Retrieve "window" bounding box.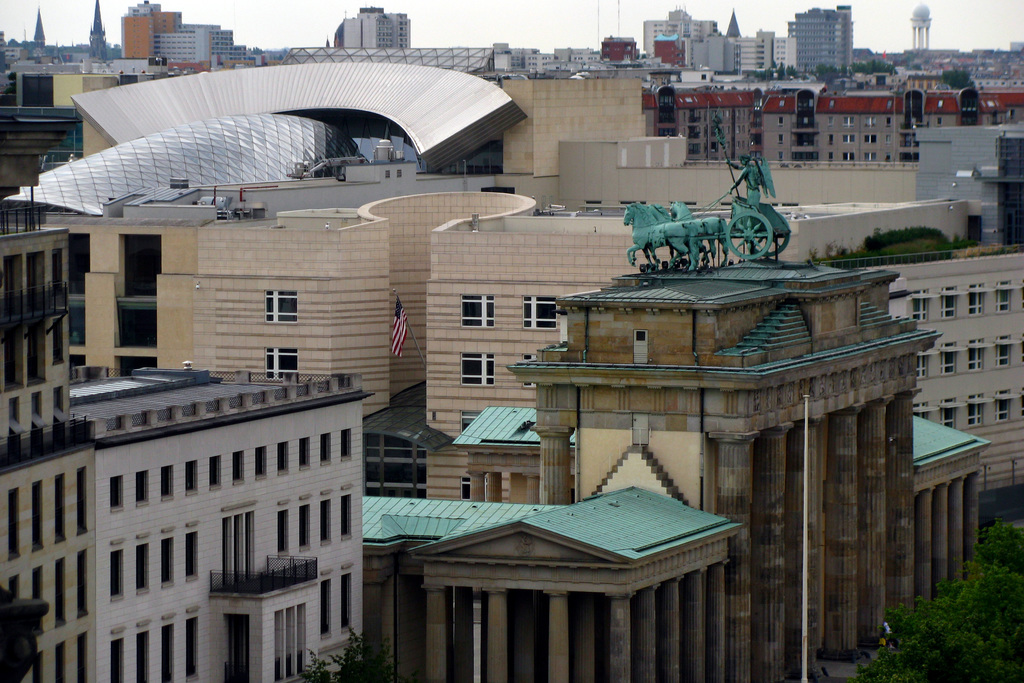
Bounding box: [x1=28, y1=483, x2=43, y2=556].
